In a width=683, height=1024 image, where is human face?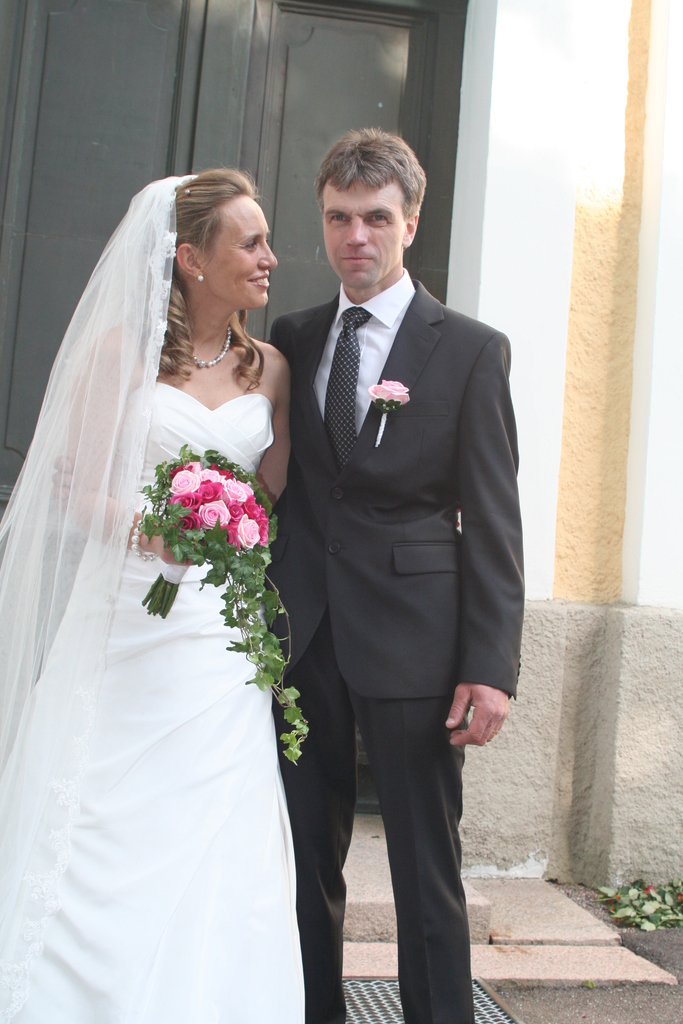
Rect(204, 193, 274, 307).
